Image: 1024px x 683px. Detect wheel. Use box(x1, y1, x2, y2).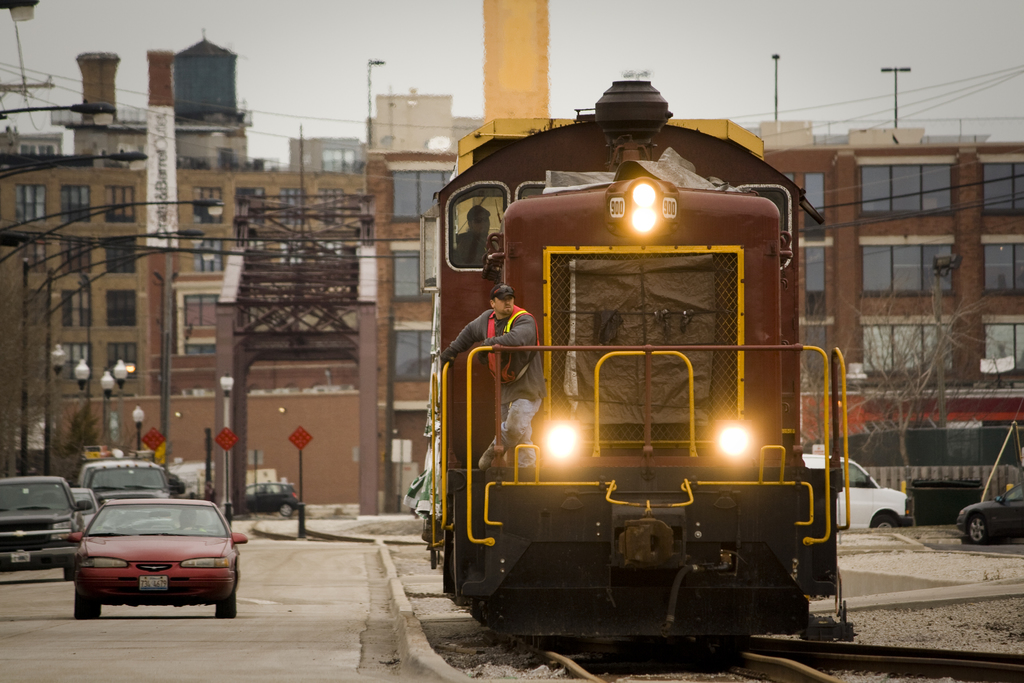
box(214, 595, 235, 619).
